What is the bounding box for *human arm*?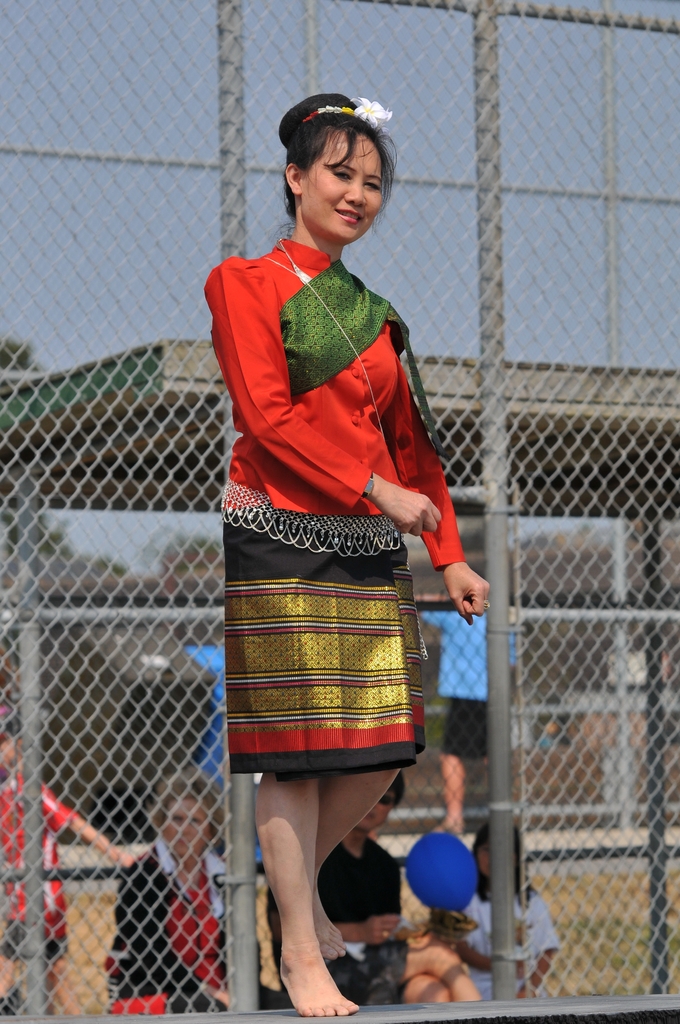
(341,910,395,950).
